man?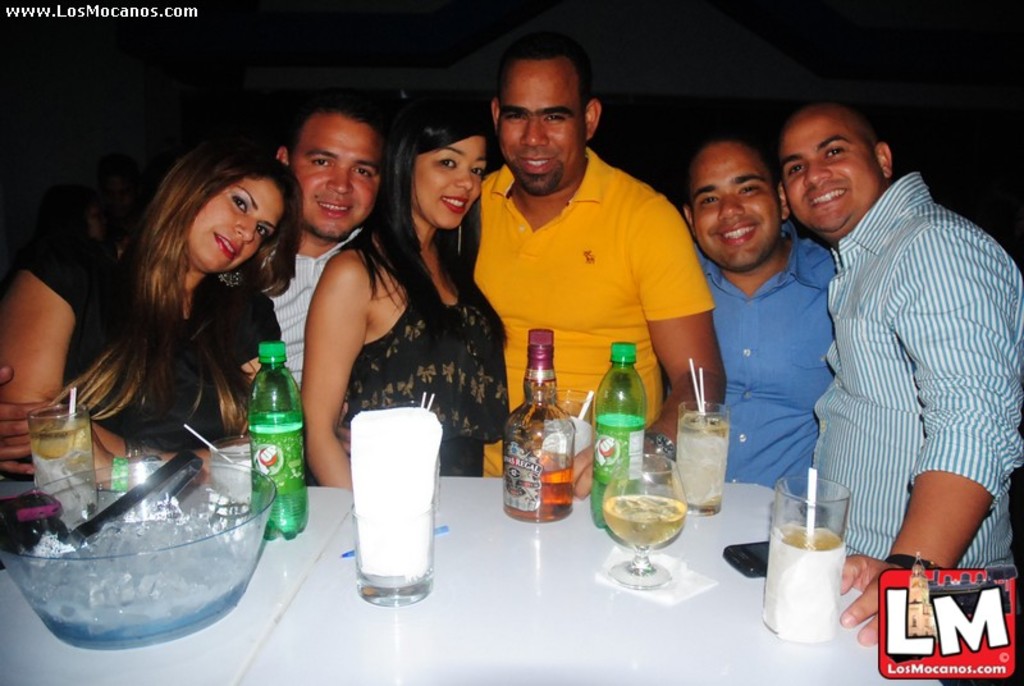
l=685, t=133, r=846, b=491
